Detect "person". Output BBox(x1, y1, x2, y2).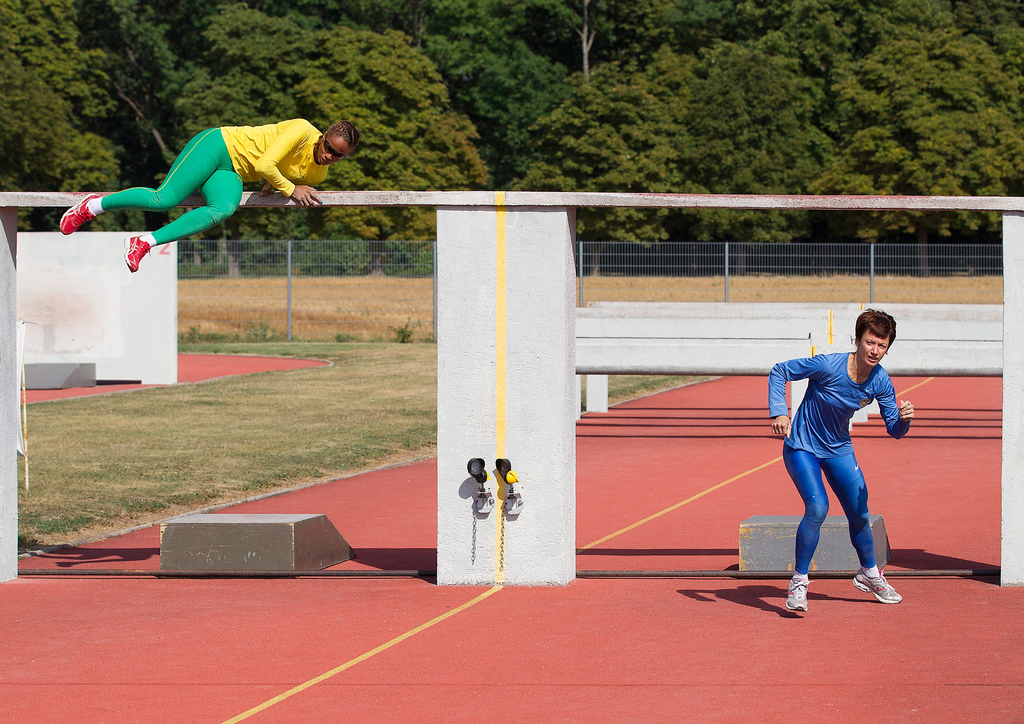
BBox(764, 300, 914, 615).
